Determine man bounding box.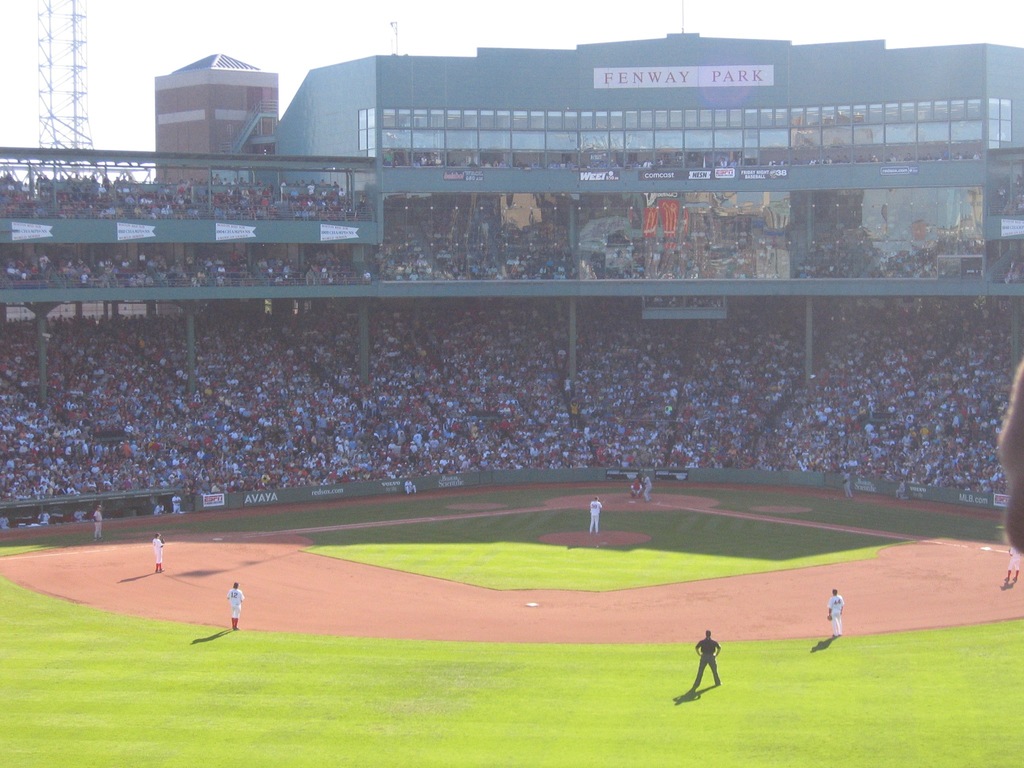
Determined: bbox(826, 591, 842, 634).
